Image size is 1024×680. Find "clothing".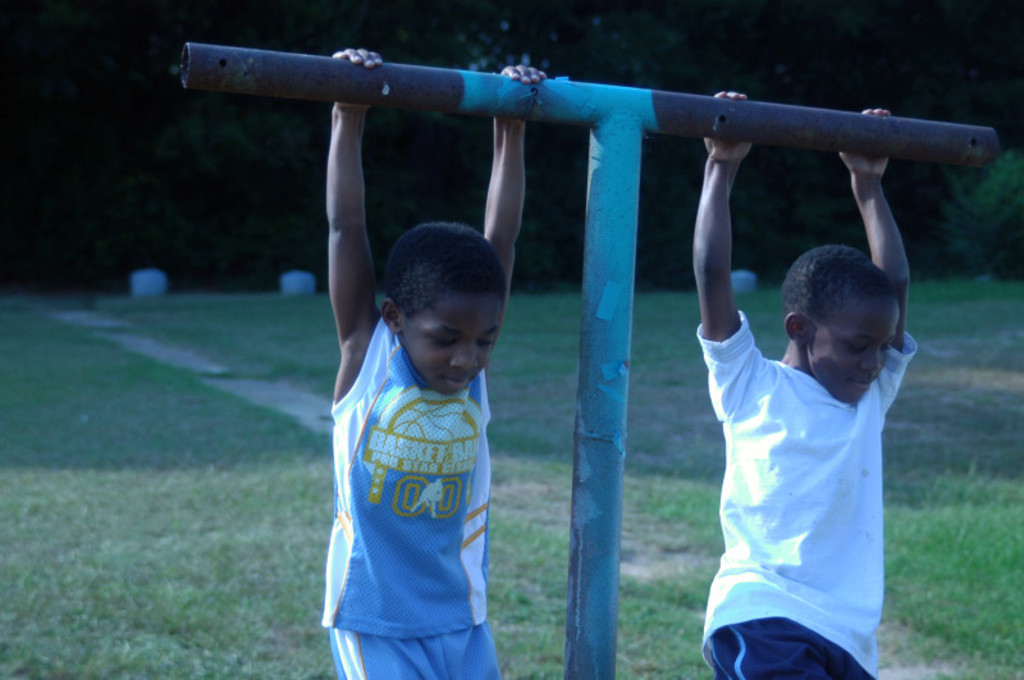
locate(319, 320, 502, 679).
